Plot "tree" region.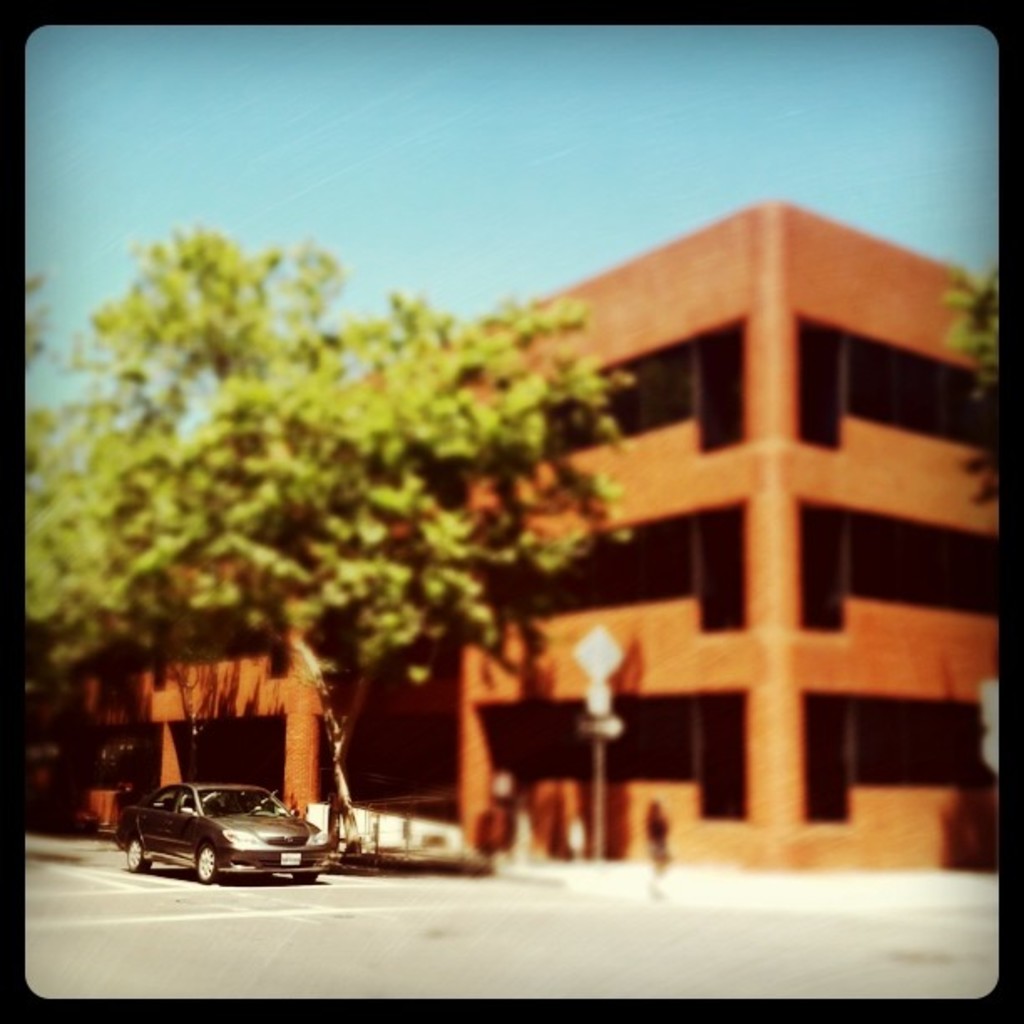
Plotted at l=934, t=264, r=1006, b=500.
